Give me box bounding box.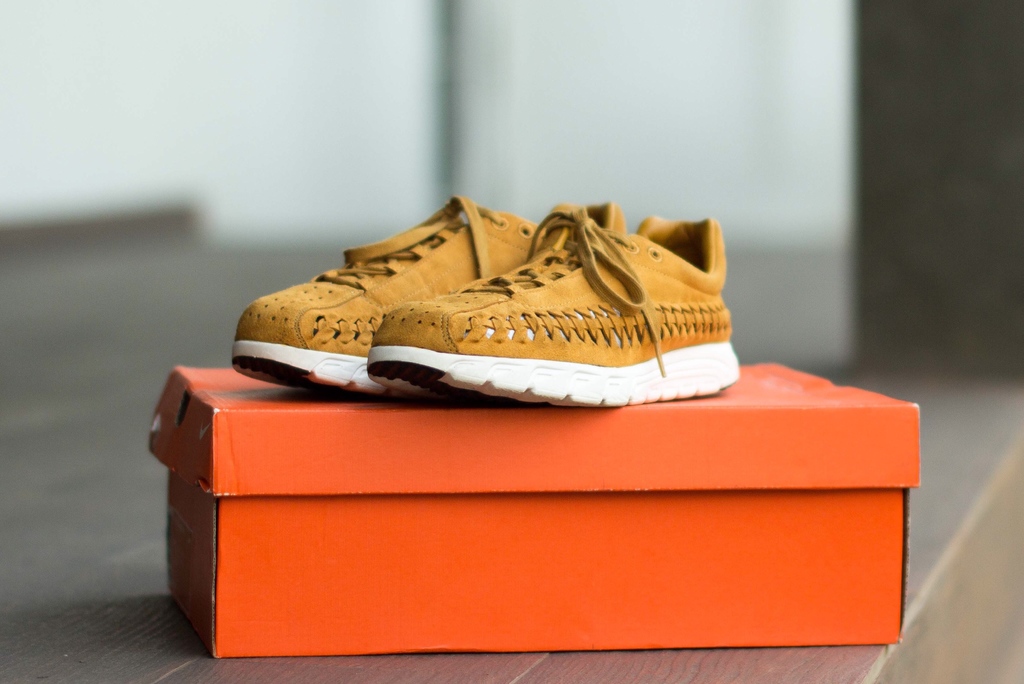
148,366,927,662.
